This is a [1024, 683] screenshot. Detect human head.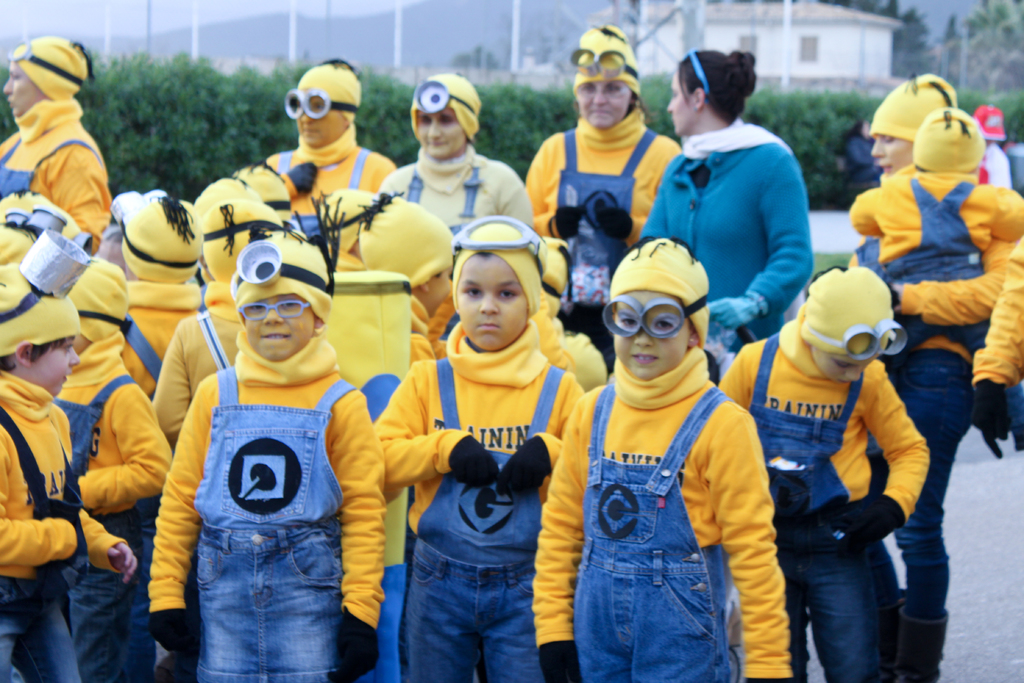
bbox=[122, 188, 206, 282].
